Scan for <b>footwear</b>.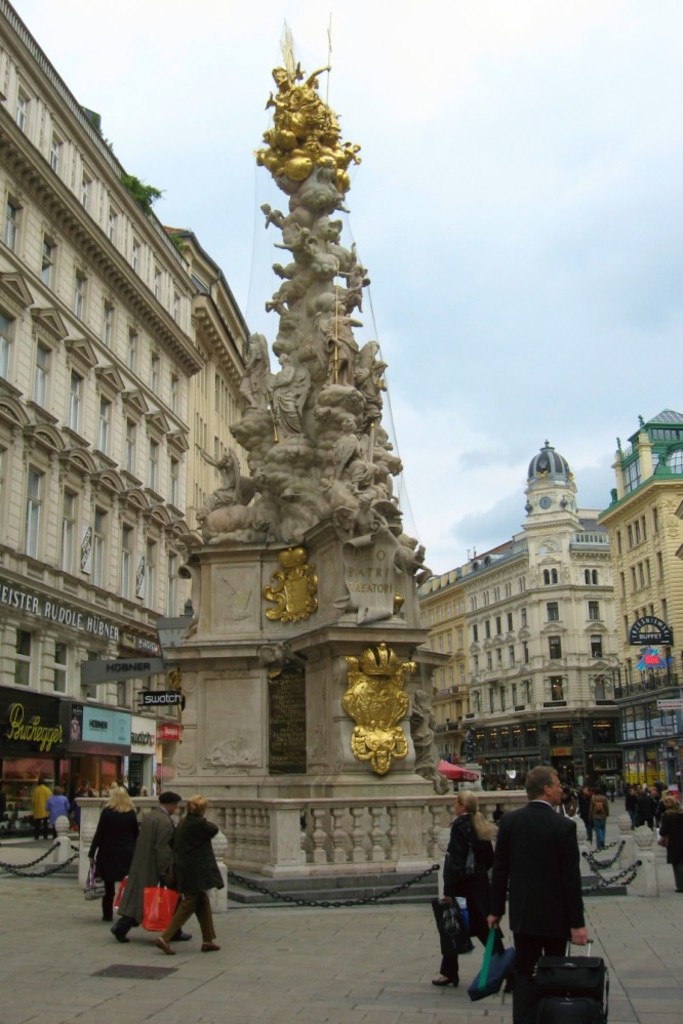
Scan result: [x1=431, y1=978, x2=461, y2=989].
